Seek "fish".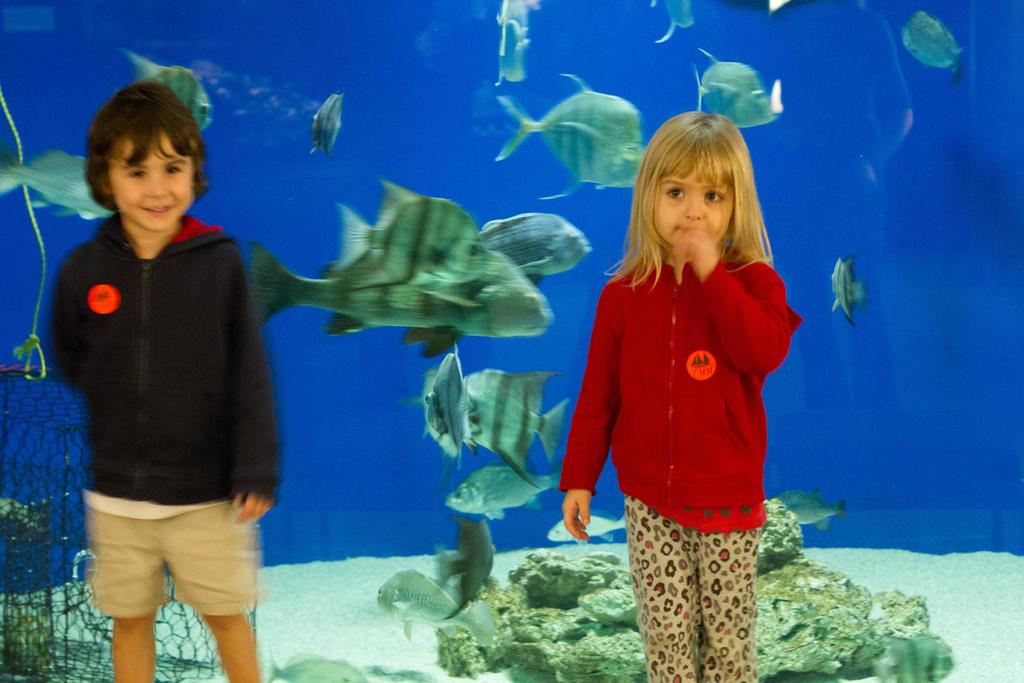
locate(648, 0, 689, 49).
